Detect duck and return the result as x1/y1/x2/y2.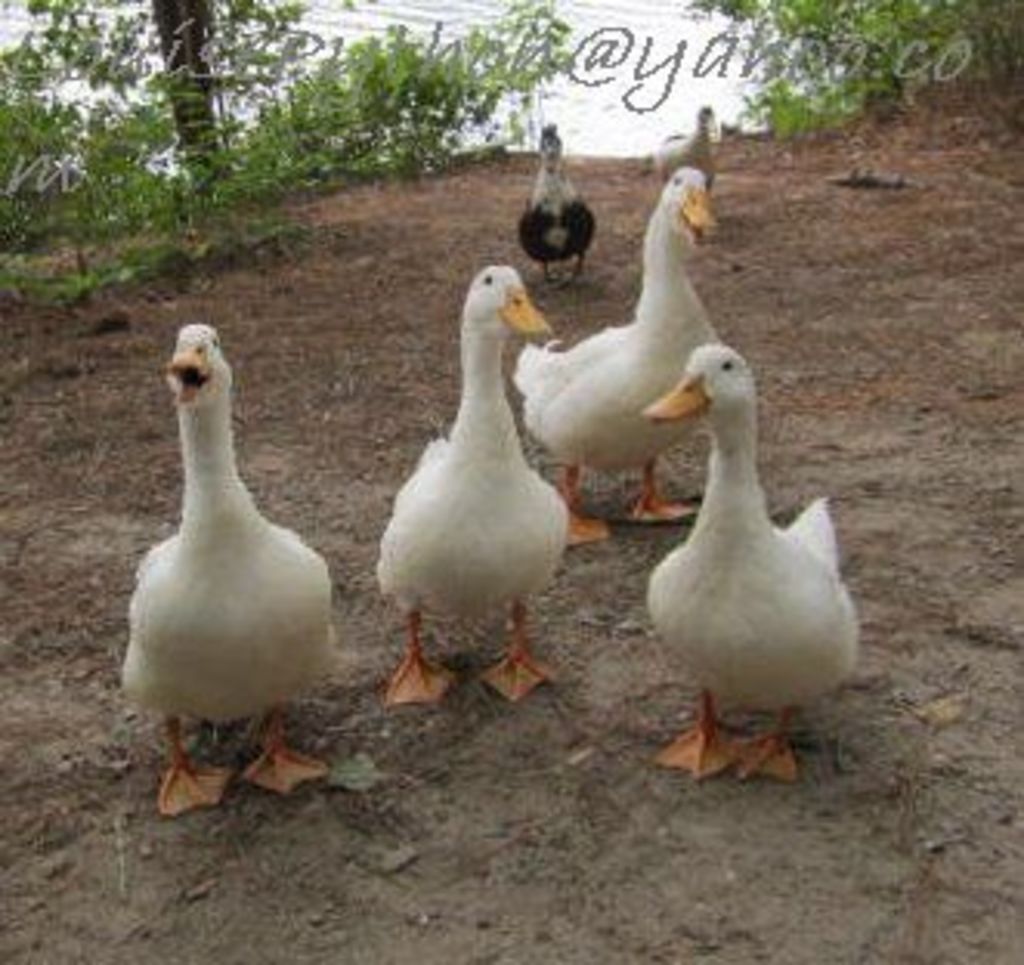
377/257/585/730.
